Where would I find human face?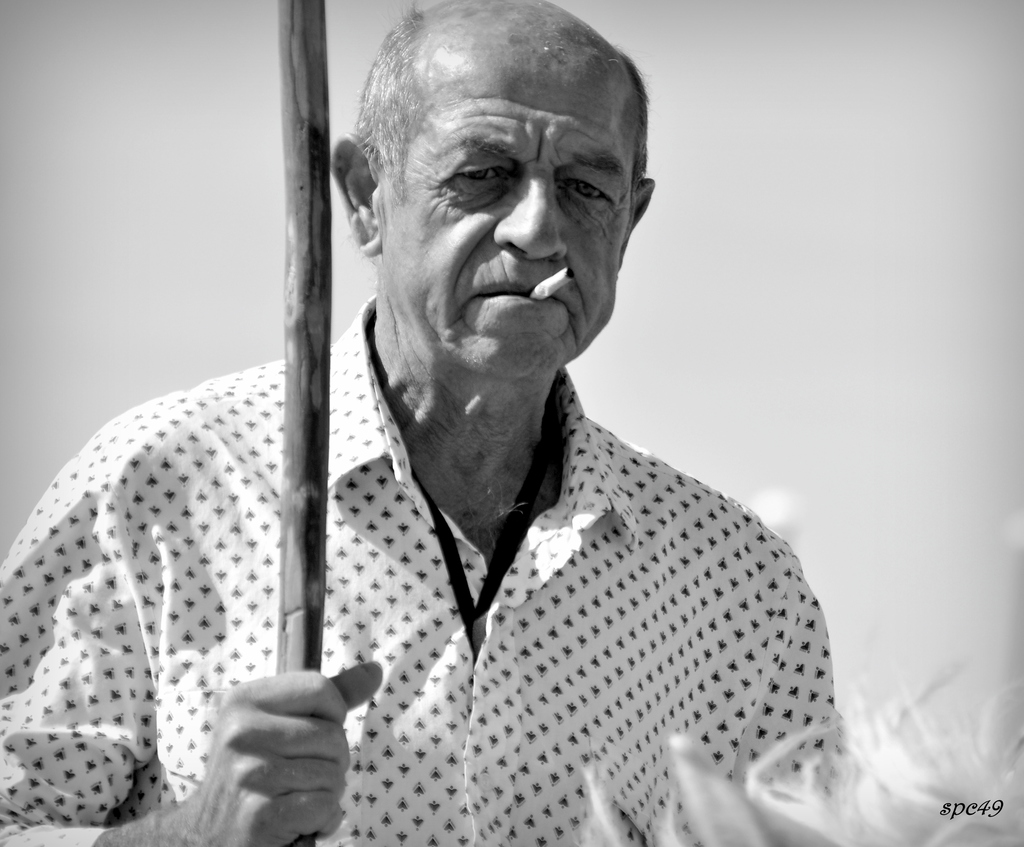
At pyautogui.locateOnScreen(376, 74, 627, 382).
